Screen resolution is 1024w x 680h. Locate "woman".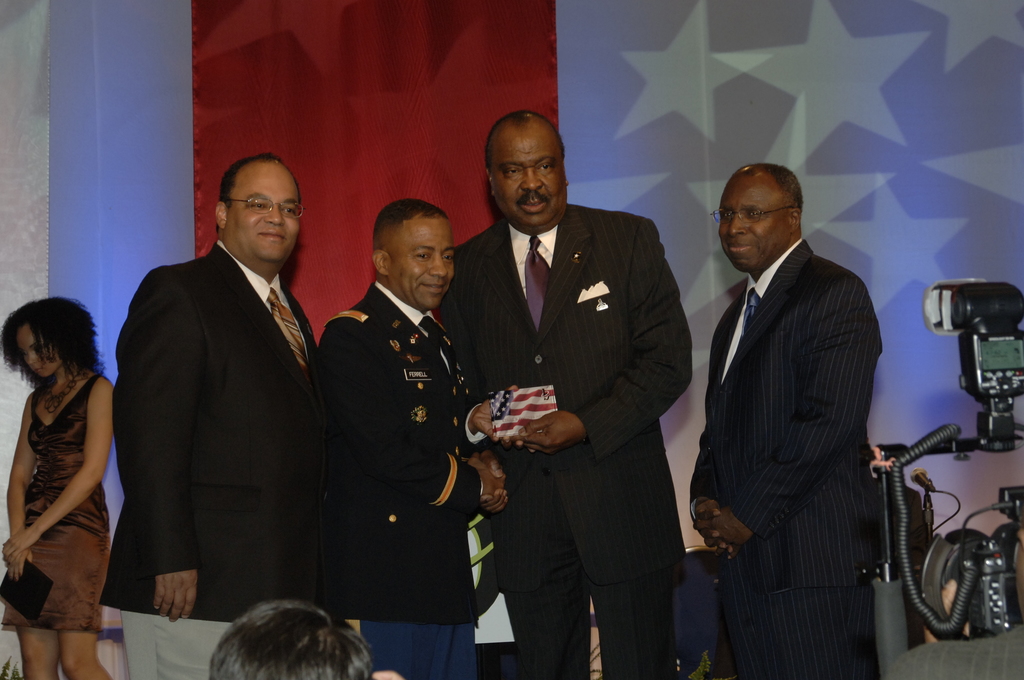
rect(1, 280, 124, 665).
